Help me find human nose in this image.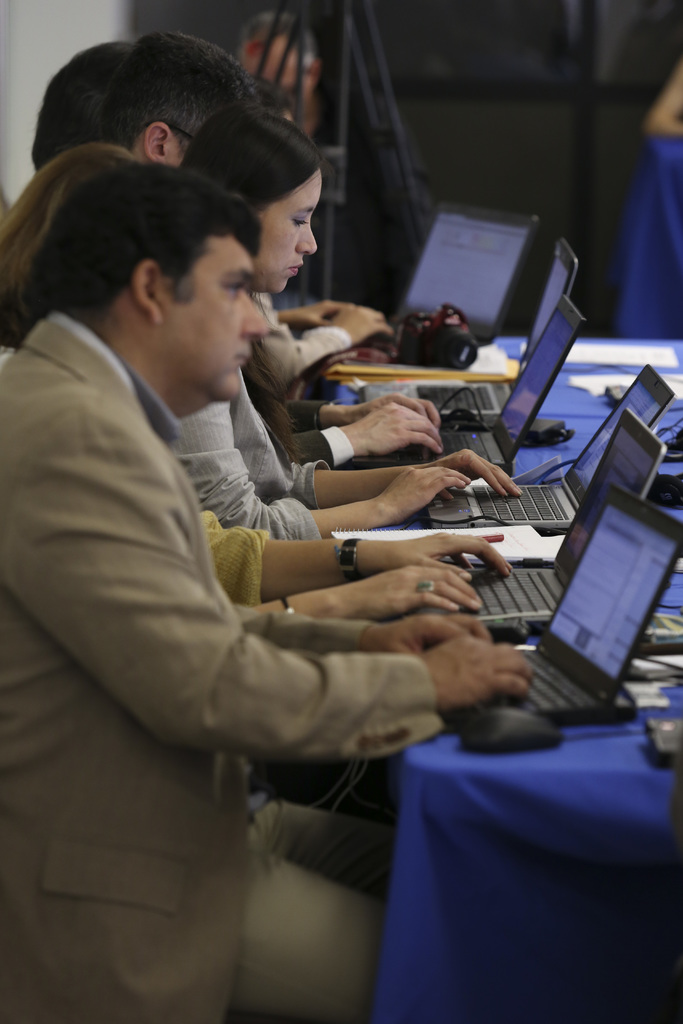
Found it: {"x1": 237, "y1": 294, "x2": 270, "y2": 343}.
